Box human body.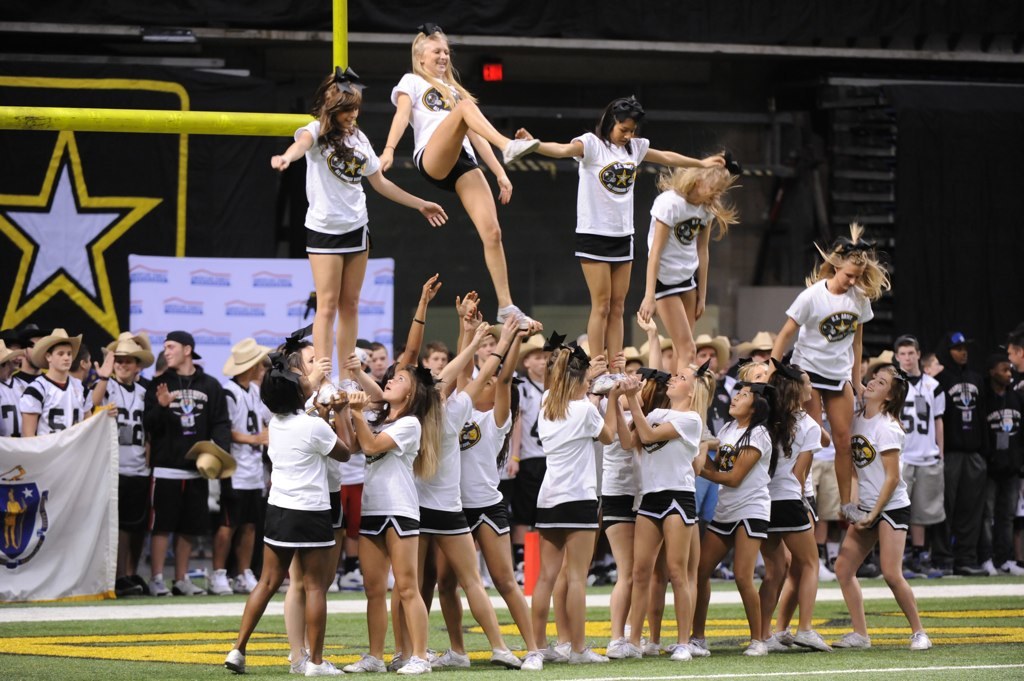
(left=385, top=311, right=519, bottom=668).
